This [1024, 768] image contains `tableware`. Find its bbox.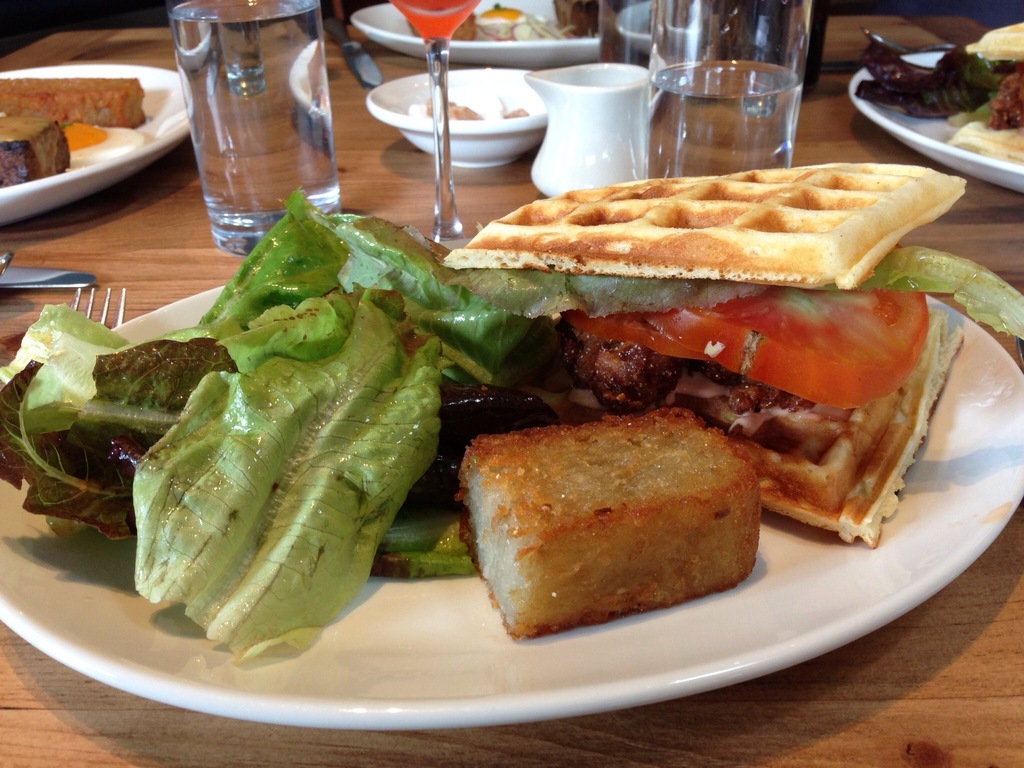
pyautogui.locateOnScreen(0, 265, 98, 292).
